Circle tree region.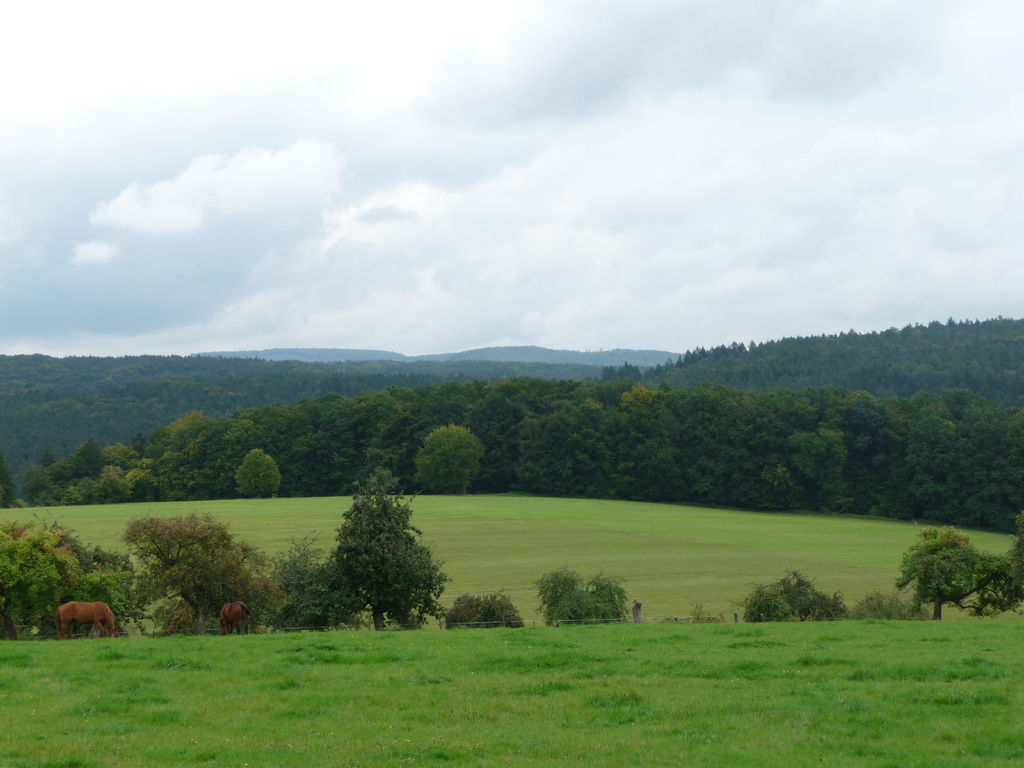
Region: (0, 515, 149, 651).
